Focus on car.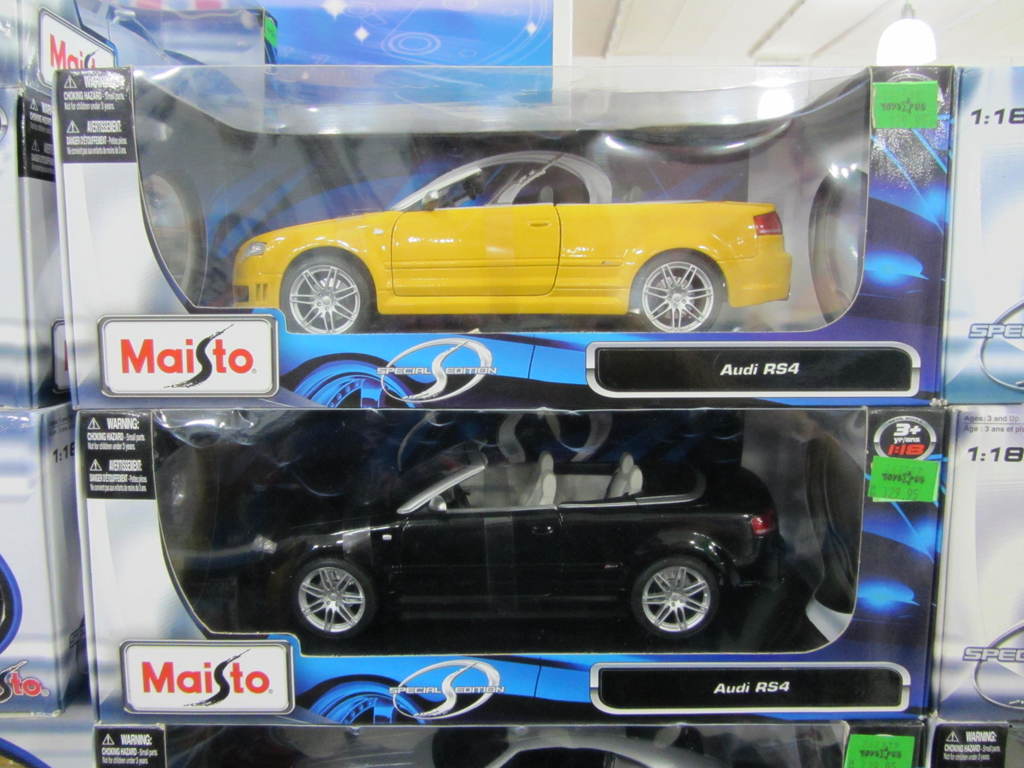
Focused at pyautogui.locateOnScreen(230, 147, 790, 332).
